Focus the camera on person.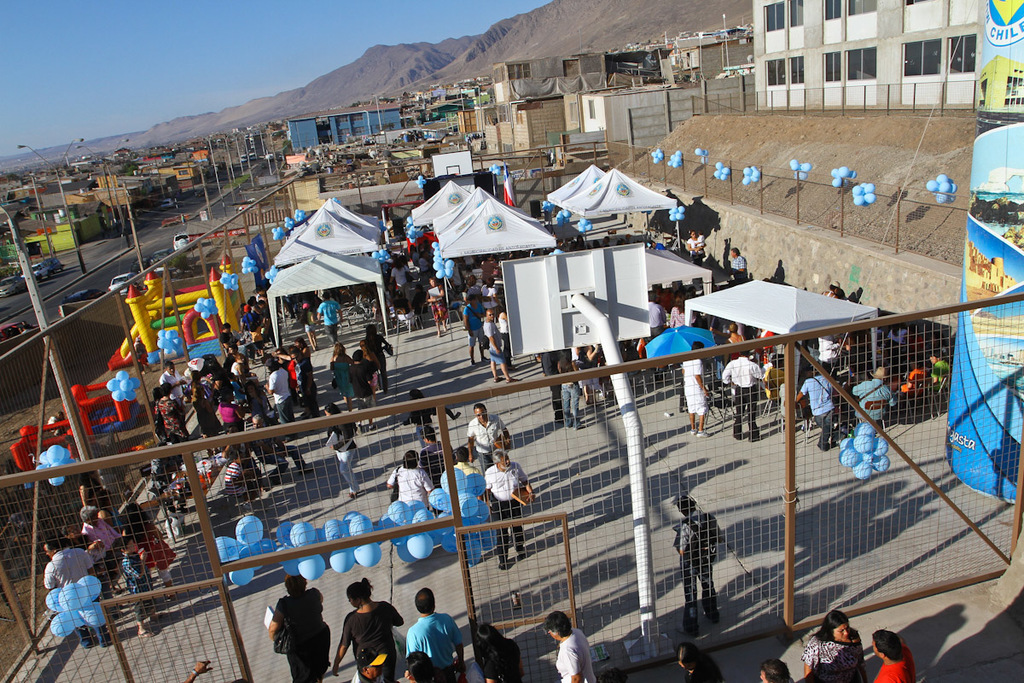
Focus region: 402 589 465 682.
